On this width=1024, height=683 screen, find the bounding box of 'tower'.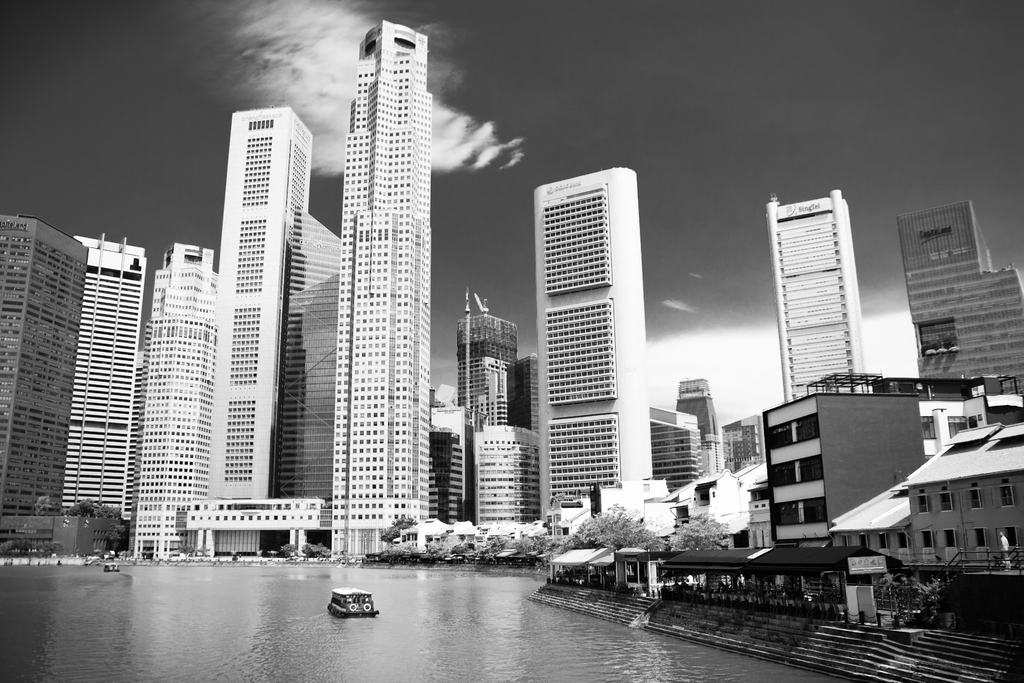
Bounding box: 782, 183, 877, 410.
